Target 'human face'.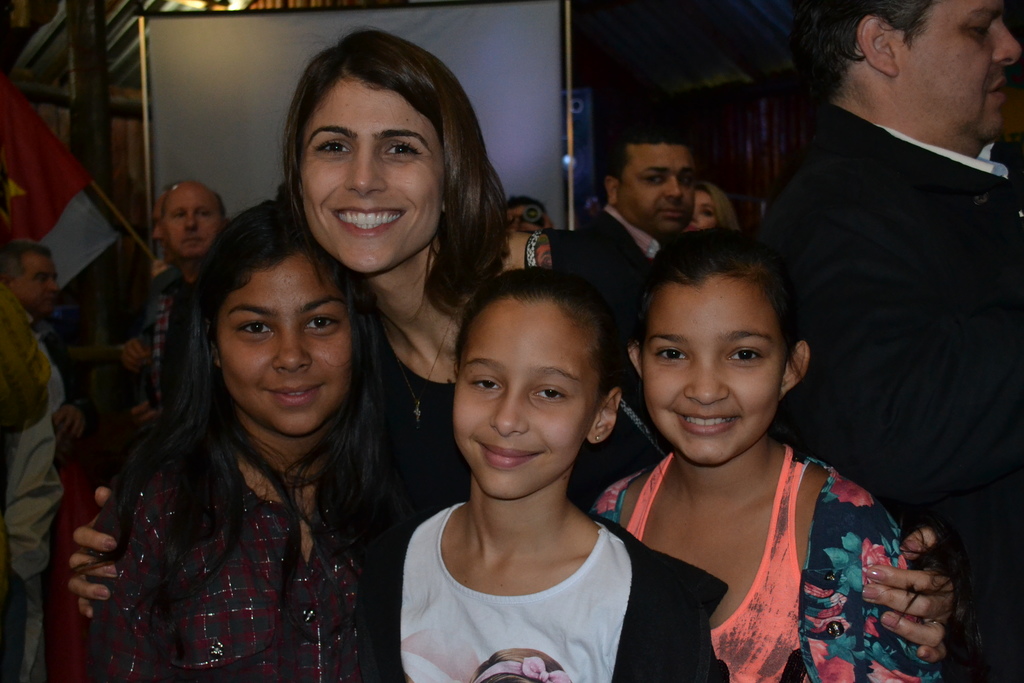
Target region: box(155, 190, 176, 260).
